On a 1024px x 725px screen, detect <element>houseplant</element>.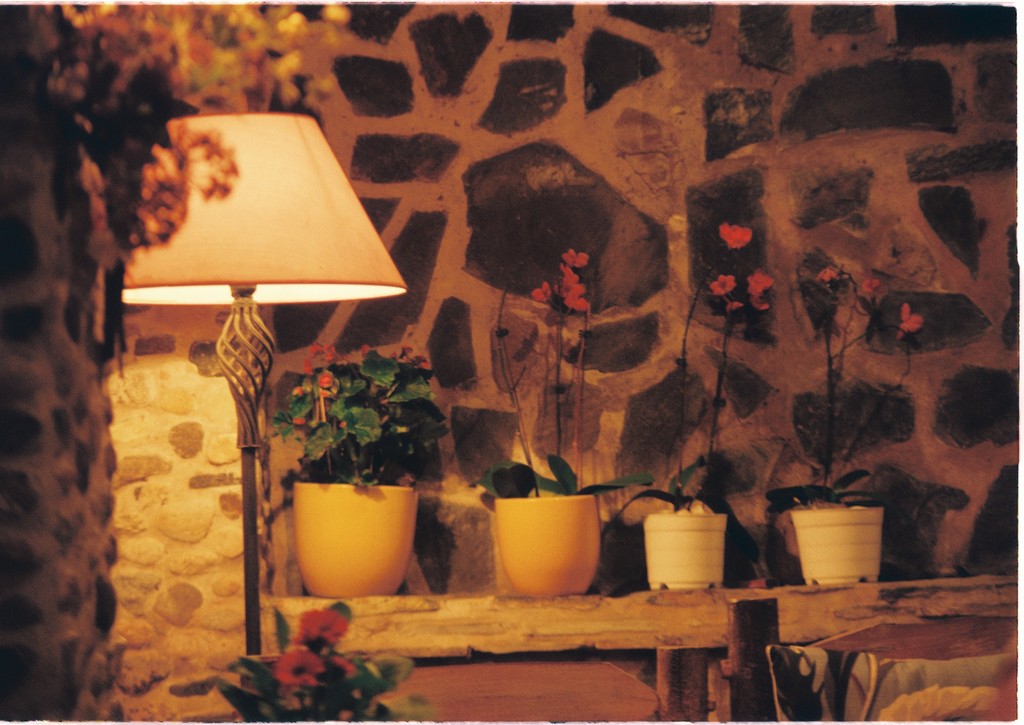
bbox=[602, 225, 771, 600].
